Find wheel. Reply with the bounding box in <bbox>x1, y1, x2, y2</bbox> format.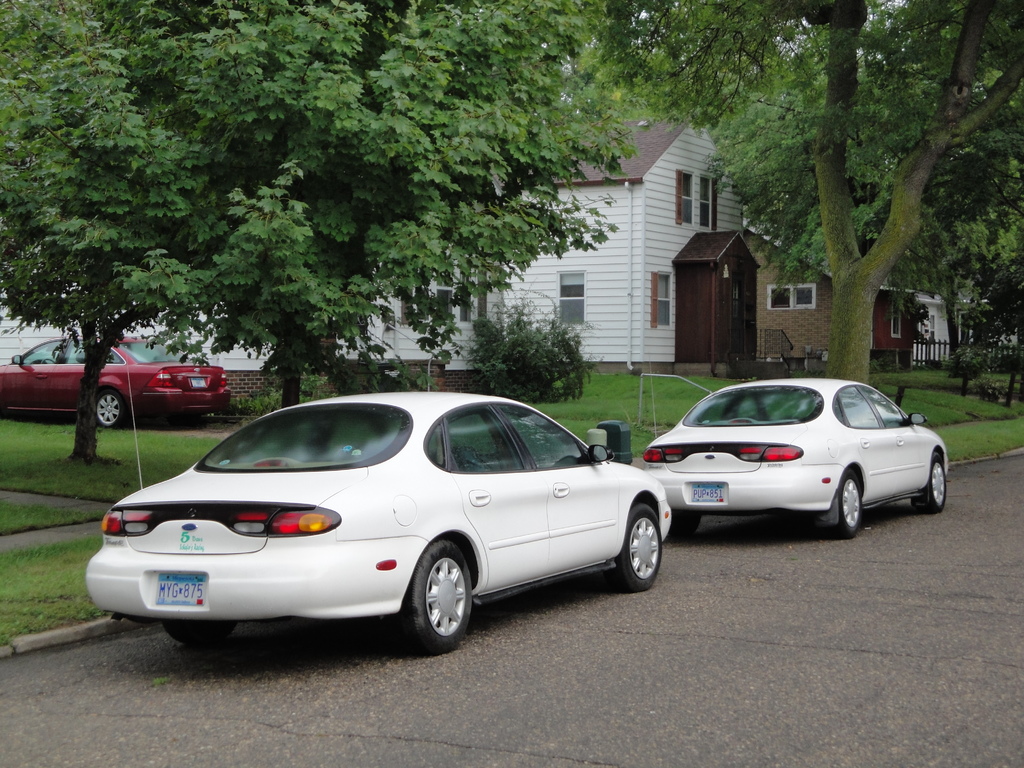
<bbox>925, 454, 947, 516</bbox>.
